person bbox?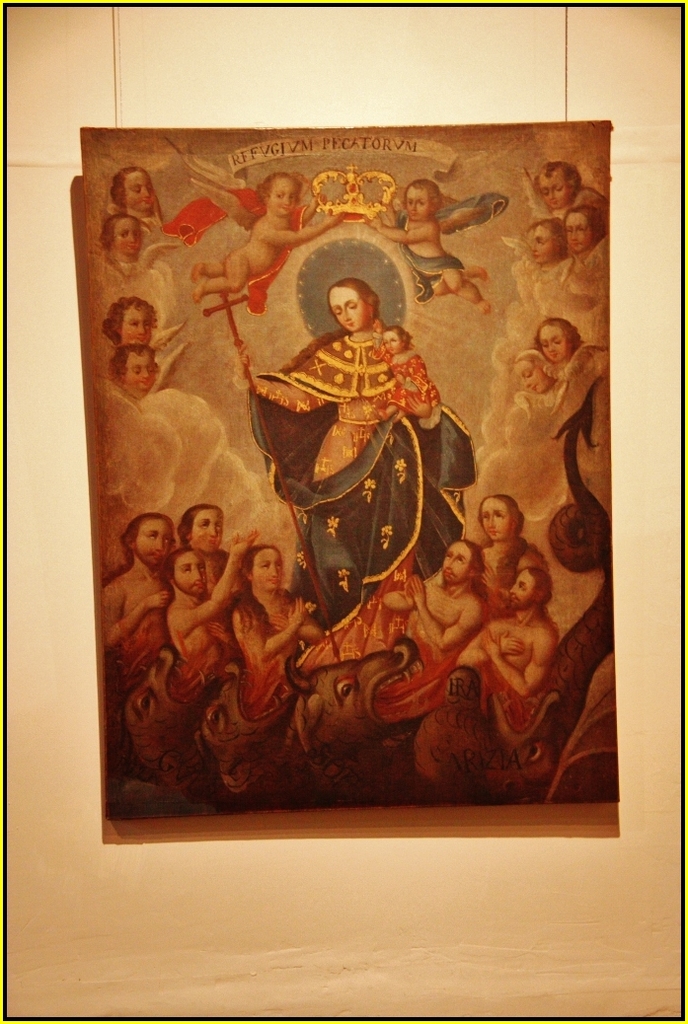
region(106, 161, 164, 217)
